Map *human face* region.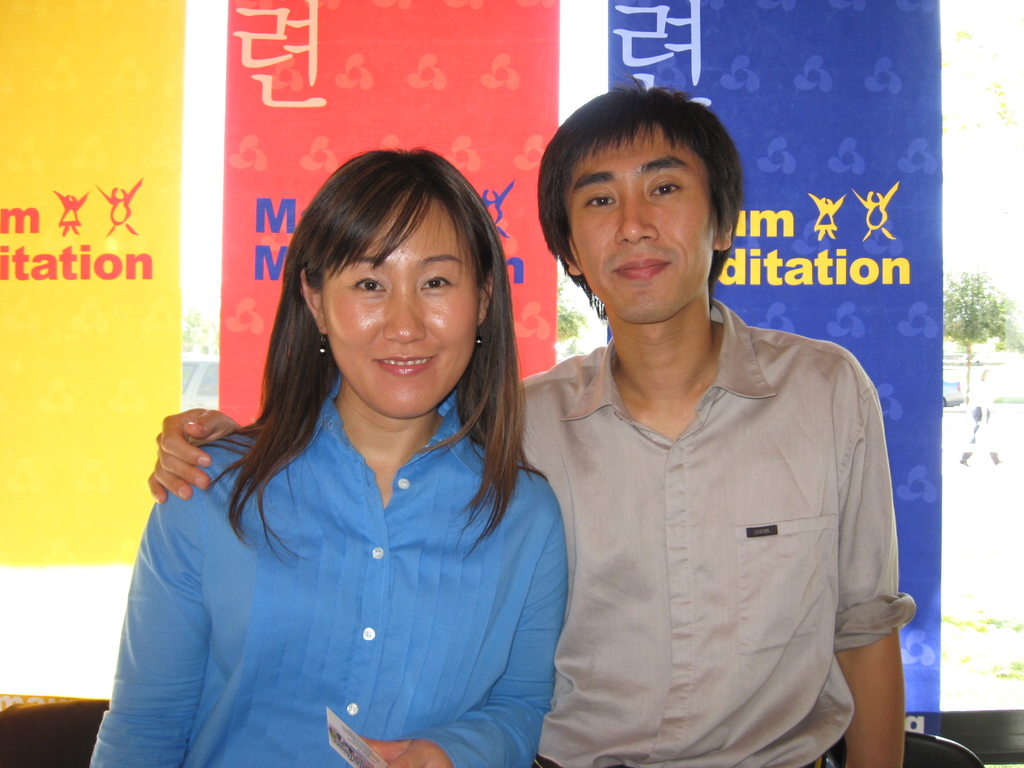
Mapped to [562, 121, 715, 325].
